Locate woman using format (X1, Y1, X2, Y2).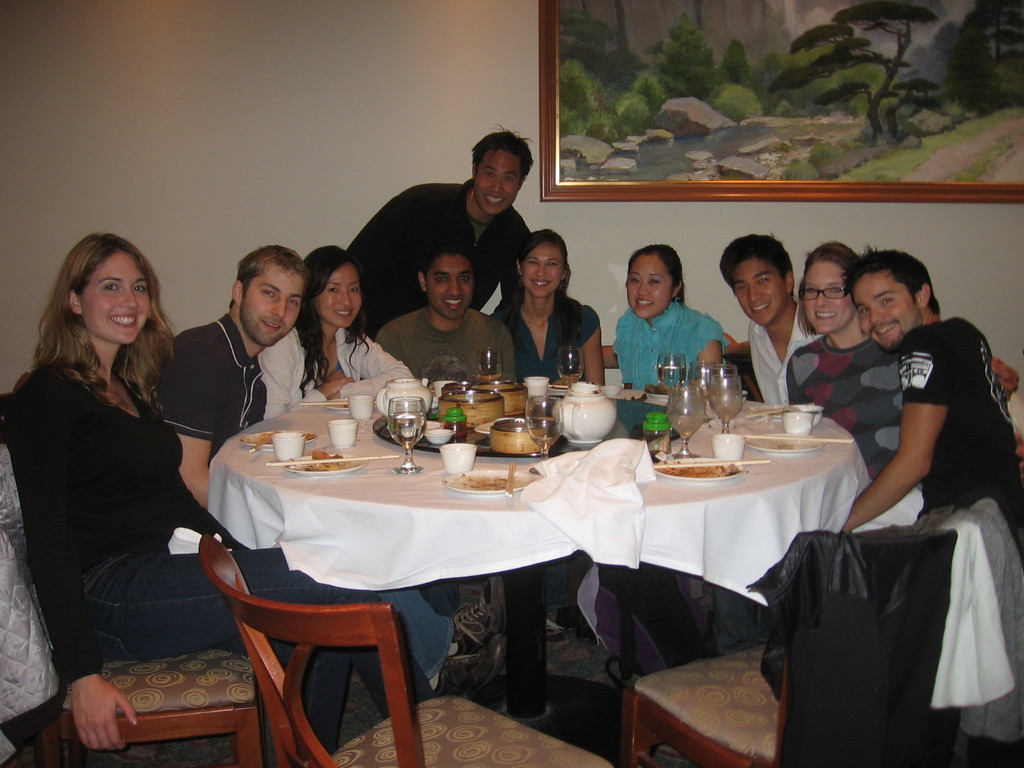
(563, 244, 728, 657).
